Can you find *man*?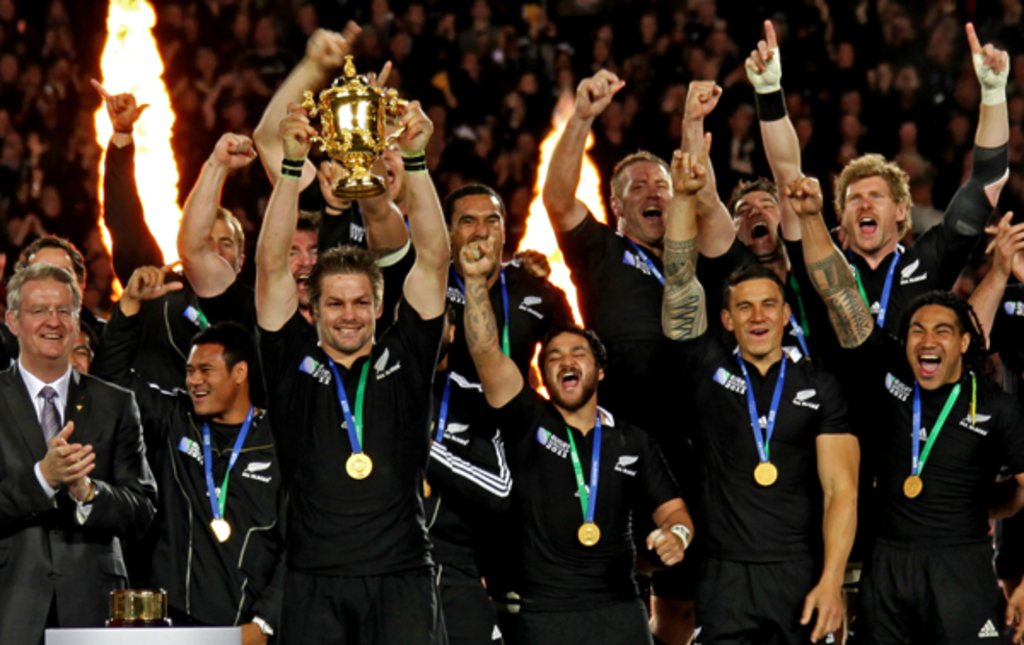
Yes, bounding box: 0/234/130/377.
